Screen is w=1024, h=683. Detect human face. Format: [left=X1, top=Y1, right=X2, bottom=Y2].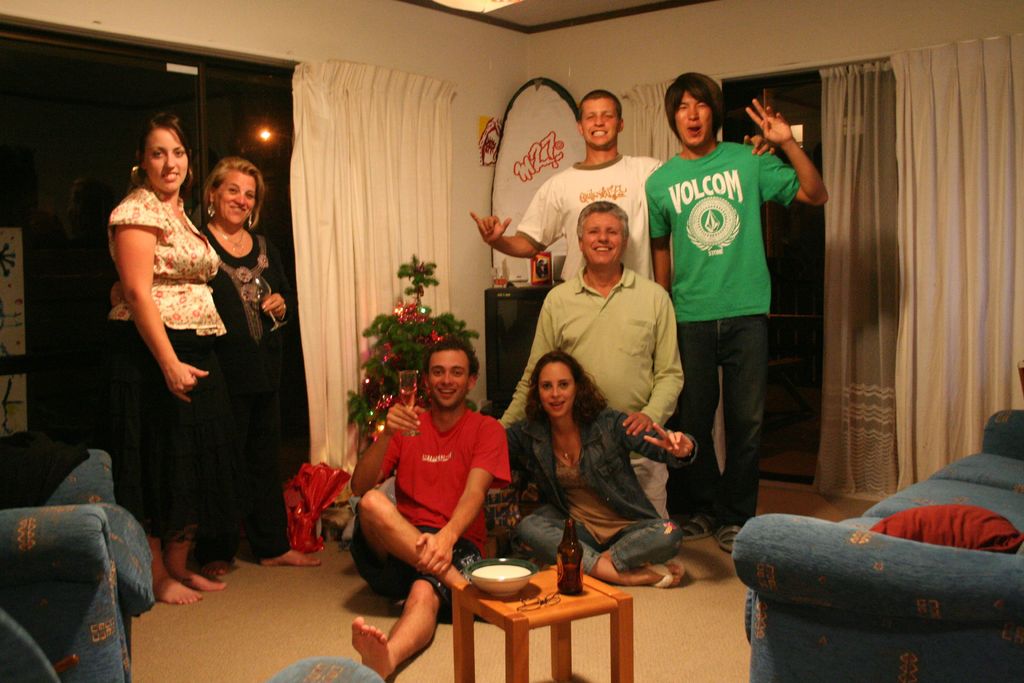
[left=212, top=170, right=257, bottom=226].
